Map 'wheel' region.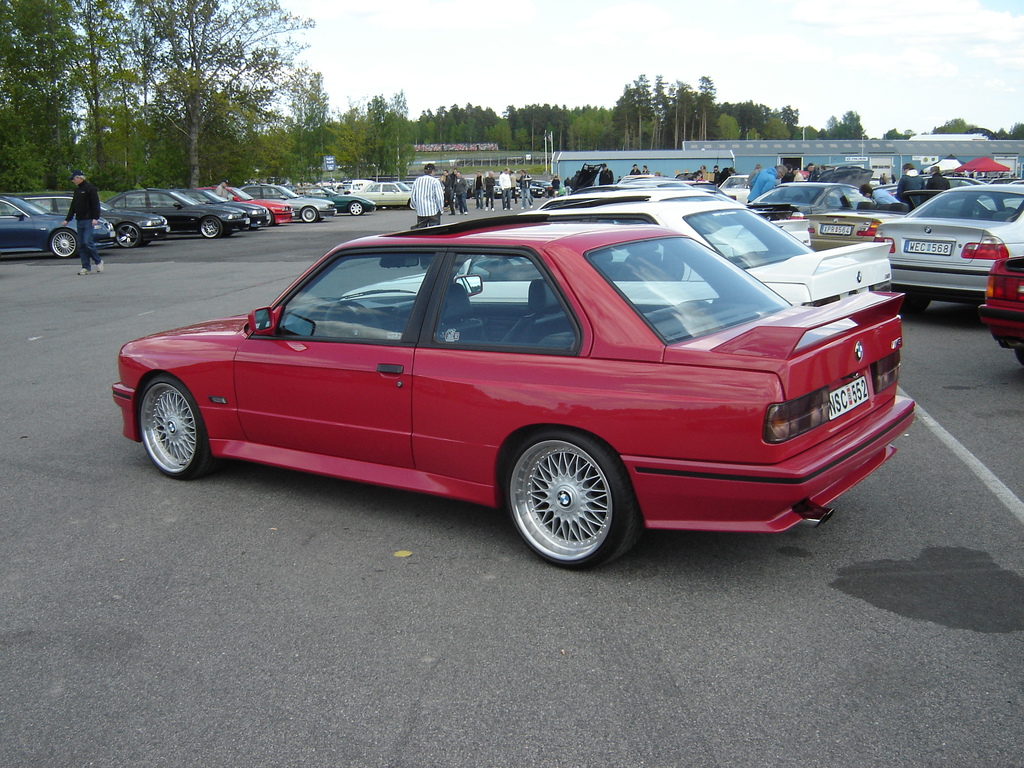
Mapped to <region>501, 421, 650, 572</region>.
